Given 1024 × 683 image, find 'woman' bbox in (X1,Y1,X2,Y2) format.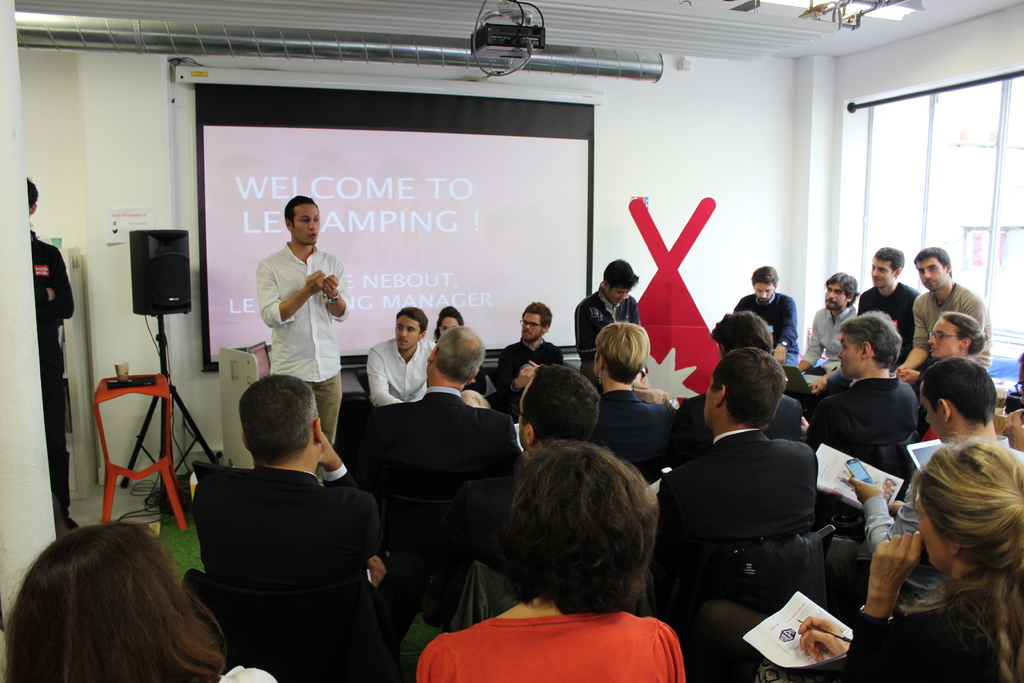
(431,306,499,397).
